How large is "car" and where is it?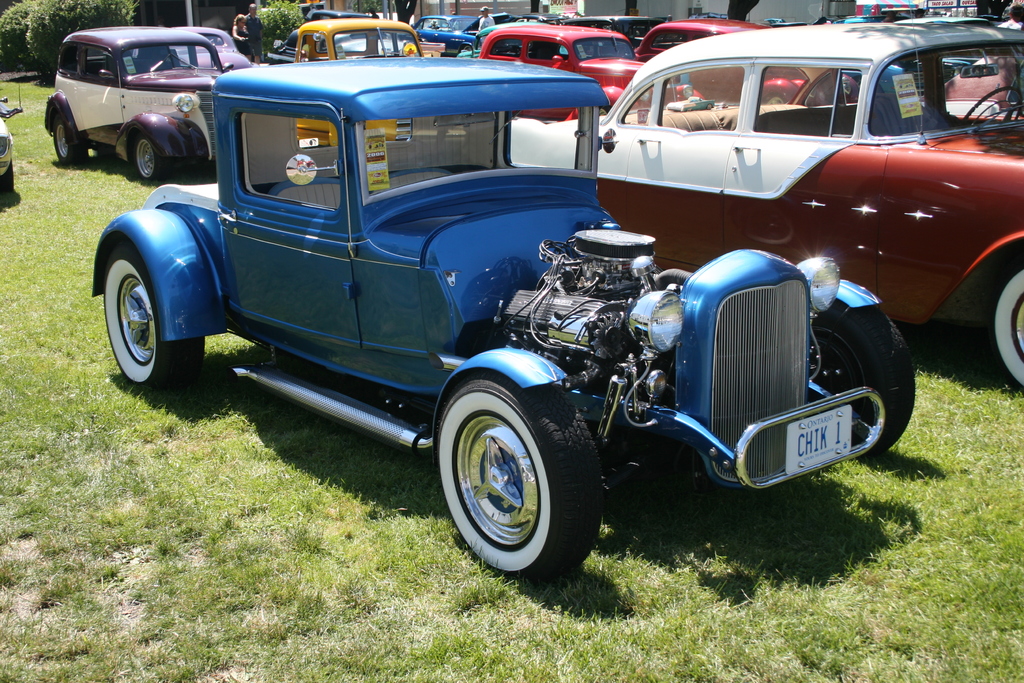
Bounding box: [294, 16, 440, 147].
